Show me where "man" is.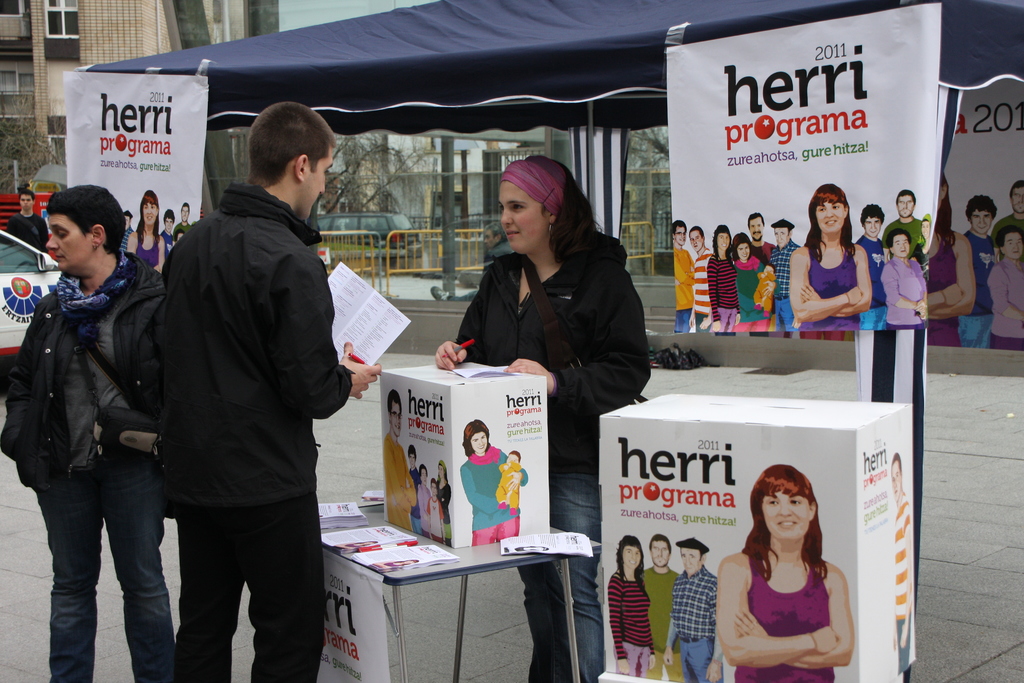
"man" is at left=179, top=207, right=197, bottom=235.
